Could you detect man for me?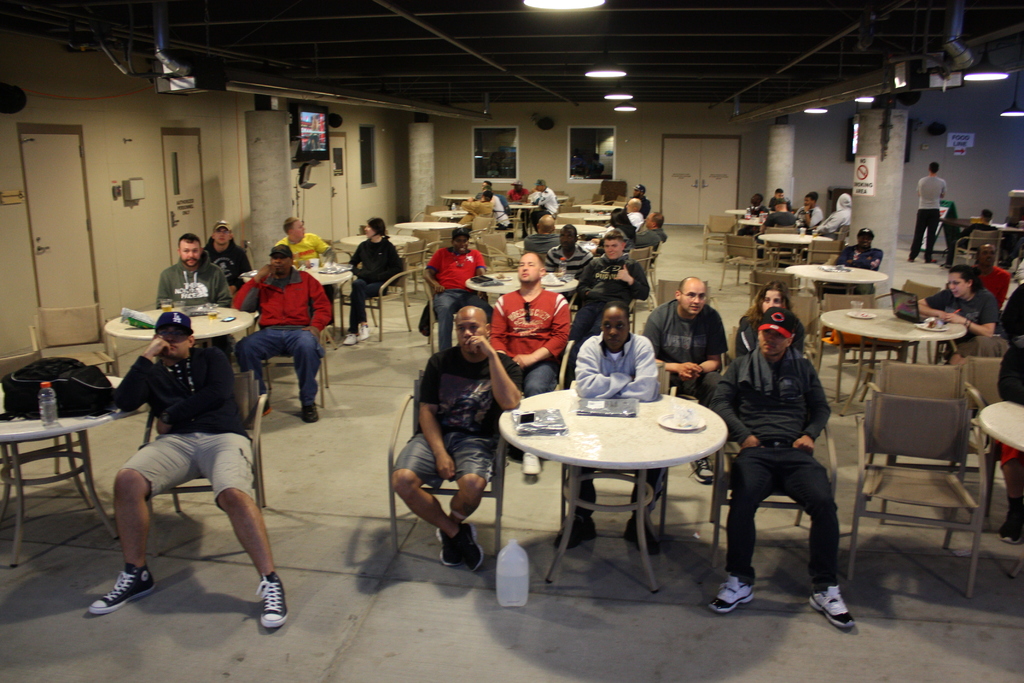
Detection result: box=[161, 228, 241, 378].
